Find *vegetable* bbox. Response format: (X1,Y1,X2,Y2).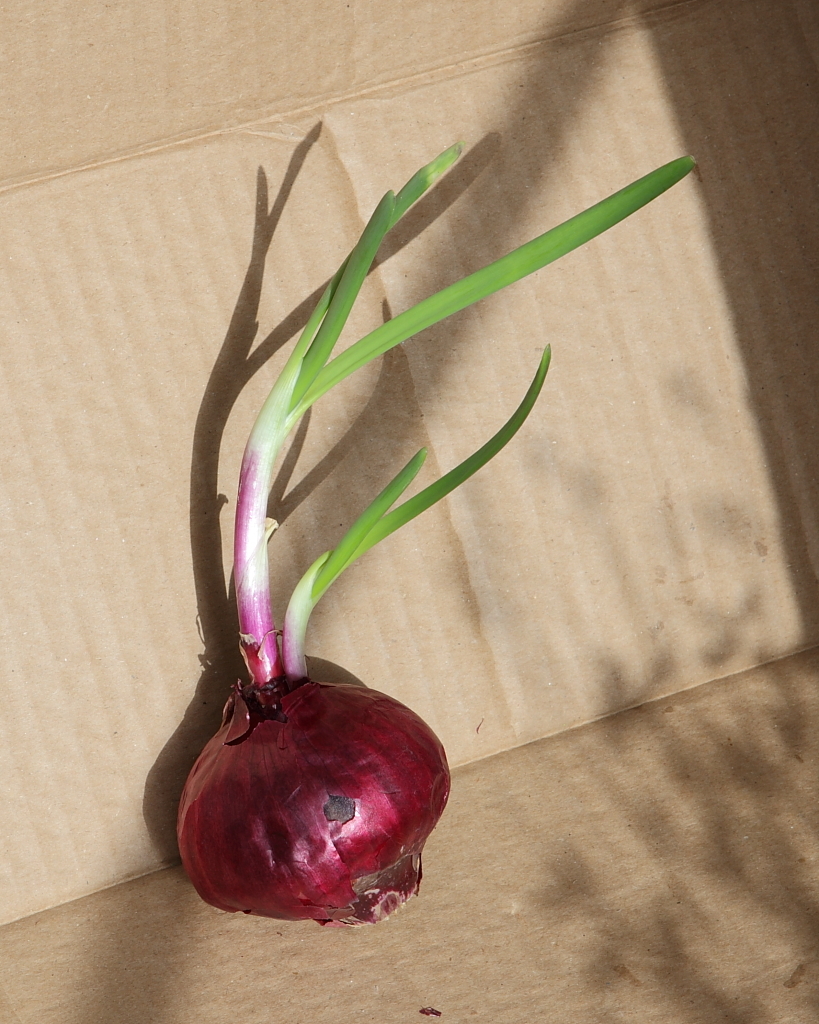
(172,135,699,930).
